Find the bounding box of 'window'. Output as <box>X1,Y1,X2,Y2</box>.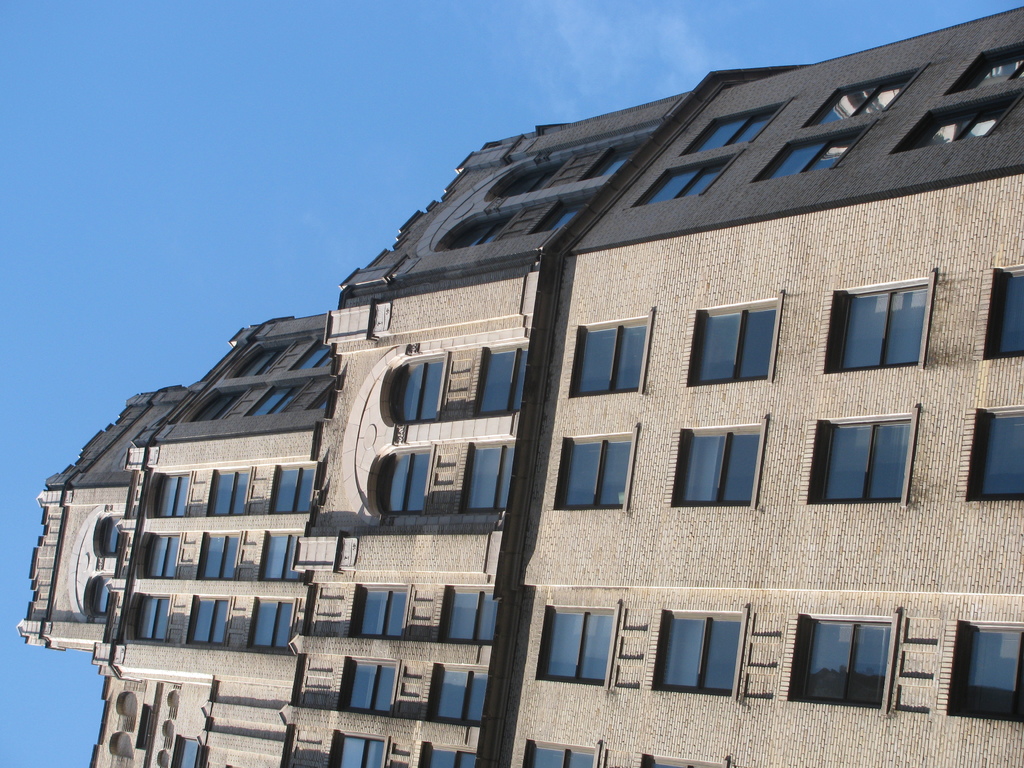
<box>173,740,202,767</box>.
